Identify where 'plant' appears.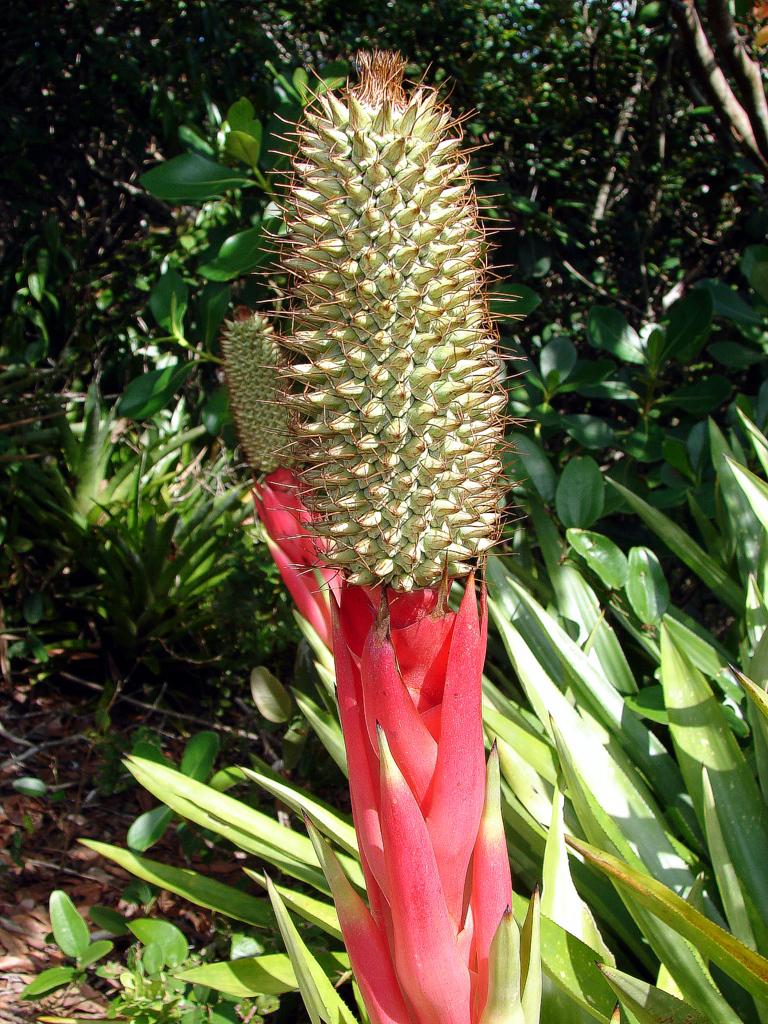
Appears at 703, 241, 767, 377.
